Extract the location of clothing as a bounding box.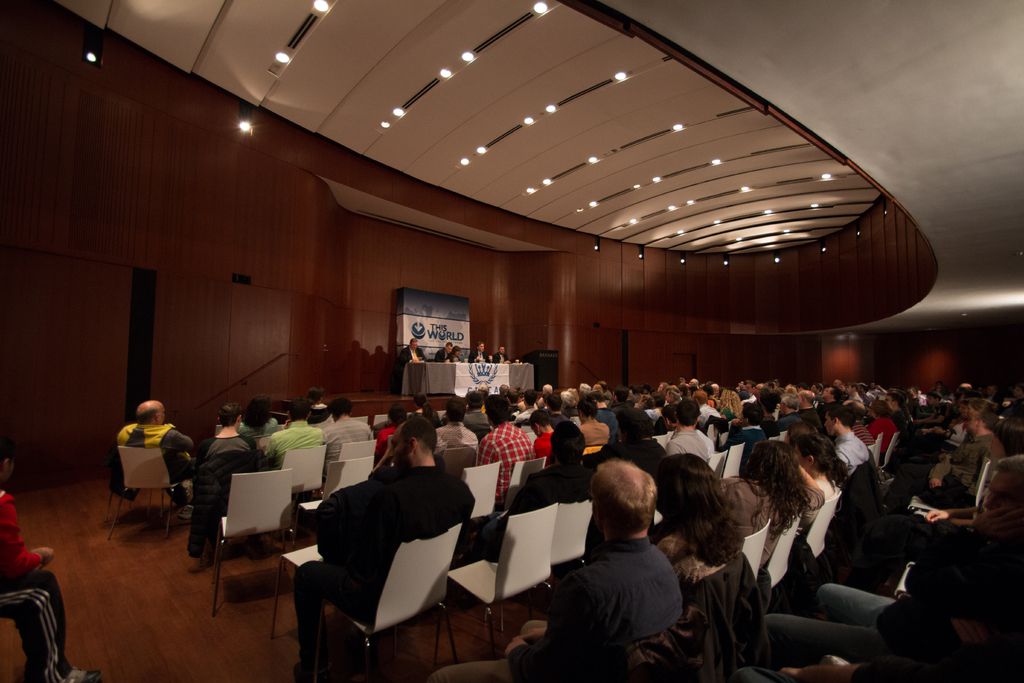
BBox(732, 653, 1023, 682).
